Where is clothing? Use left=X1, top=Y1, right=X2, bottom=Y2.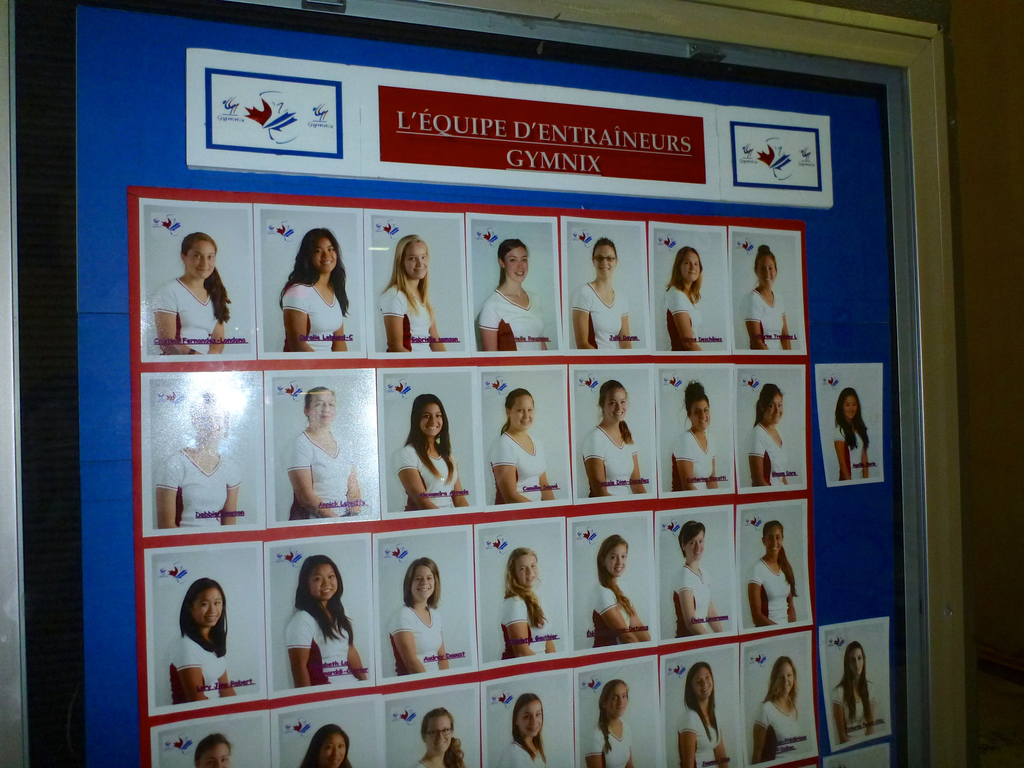
left=822, top=691, right=874, bottom=733.
